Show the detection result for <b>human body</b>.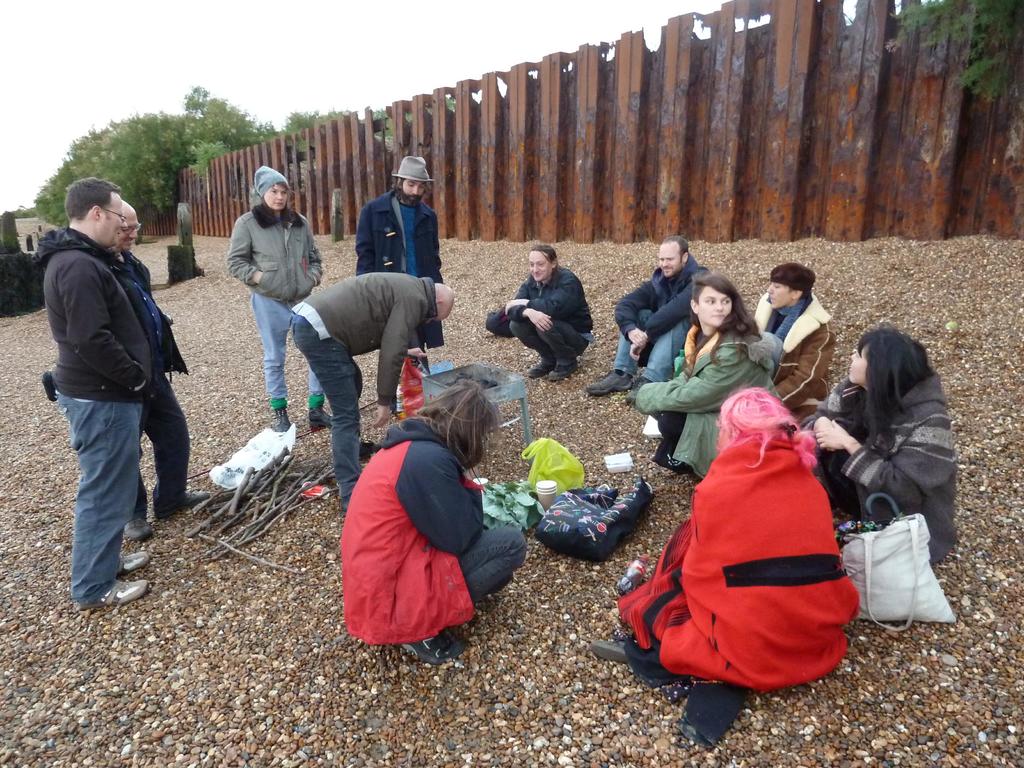
locate(753, 260, 828, 419).
